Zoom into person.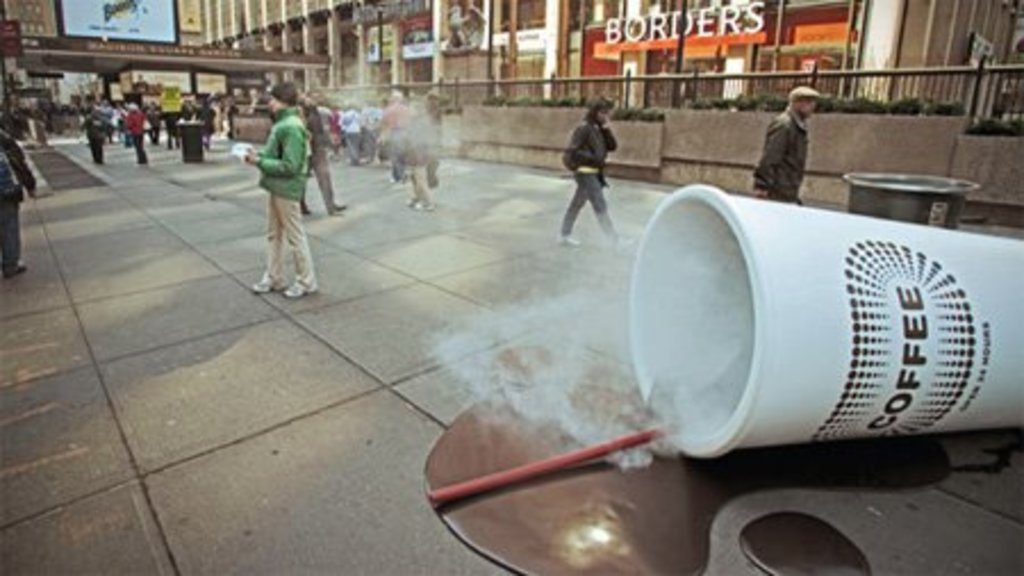
Zoom target: box=[555, 93, 624, 253].
